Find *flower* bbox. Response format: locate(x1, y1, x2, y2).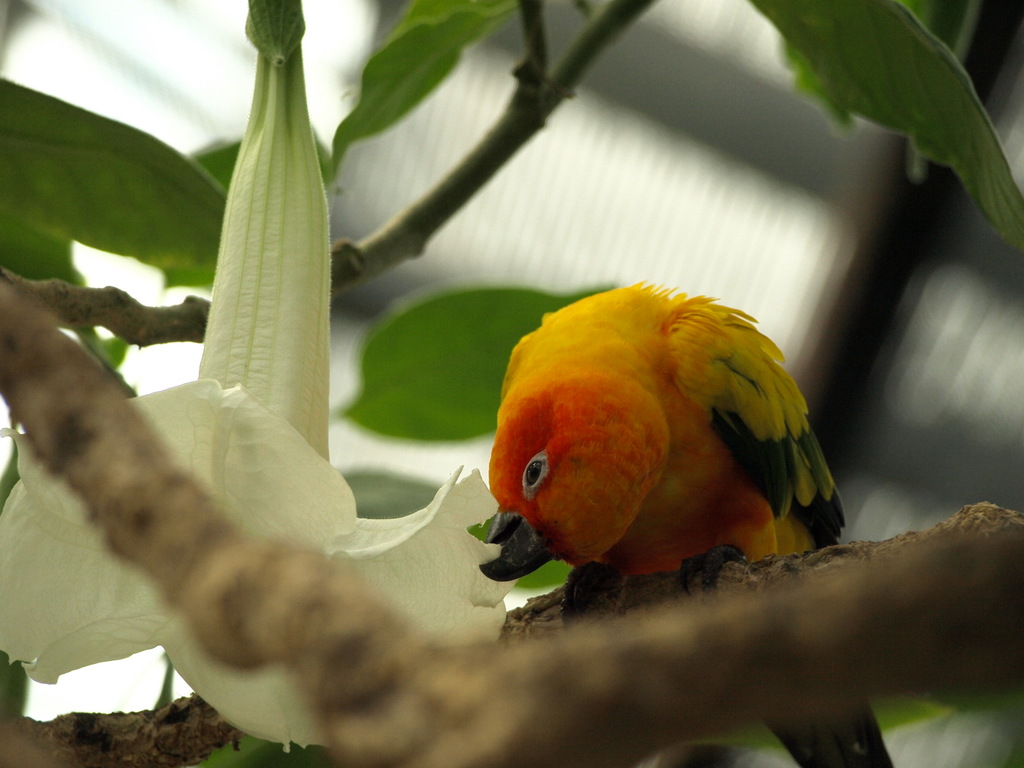
locate(0, 0, 529, 767).
